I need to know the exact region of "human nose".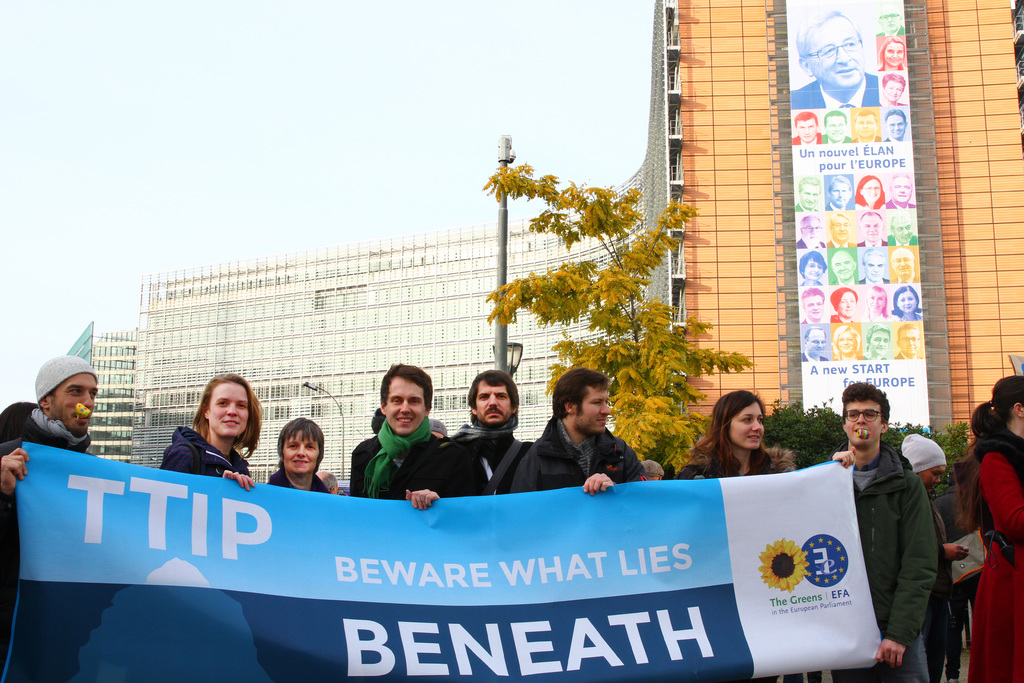
Region: 858:410:867:425.
